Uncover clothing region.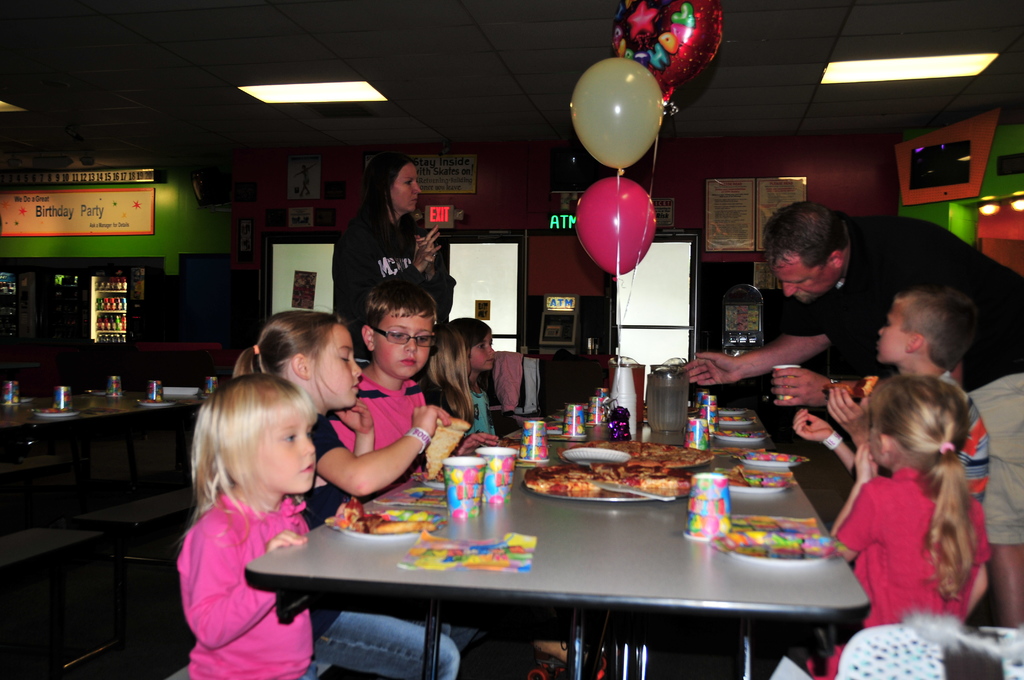
Uncovered: {"x1": 440, "y1": 380, "x2": 504, "y2": 448}.
